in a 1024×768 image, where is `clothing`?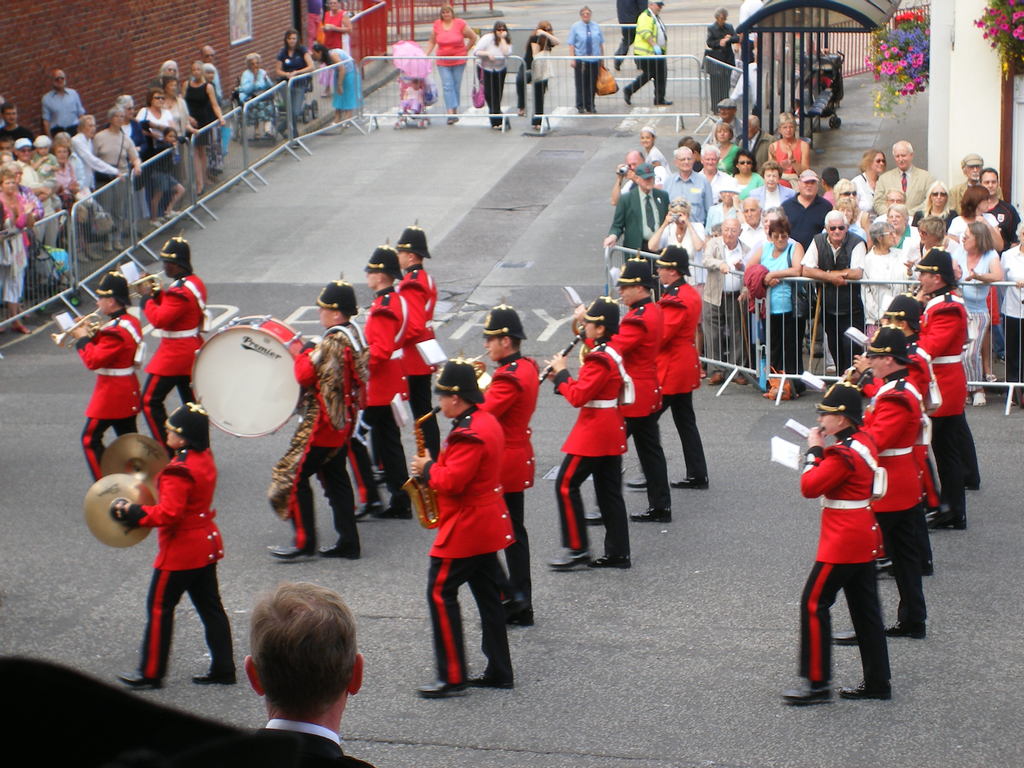
l=572, t=20, r=600, b=109.
